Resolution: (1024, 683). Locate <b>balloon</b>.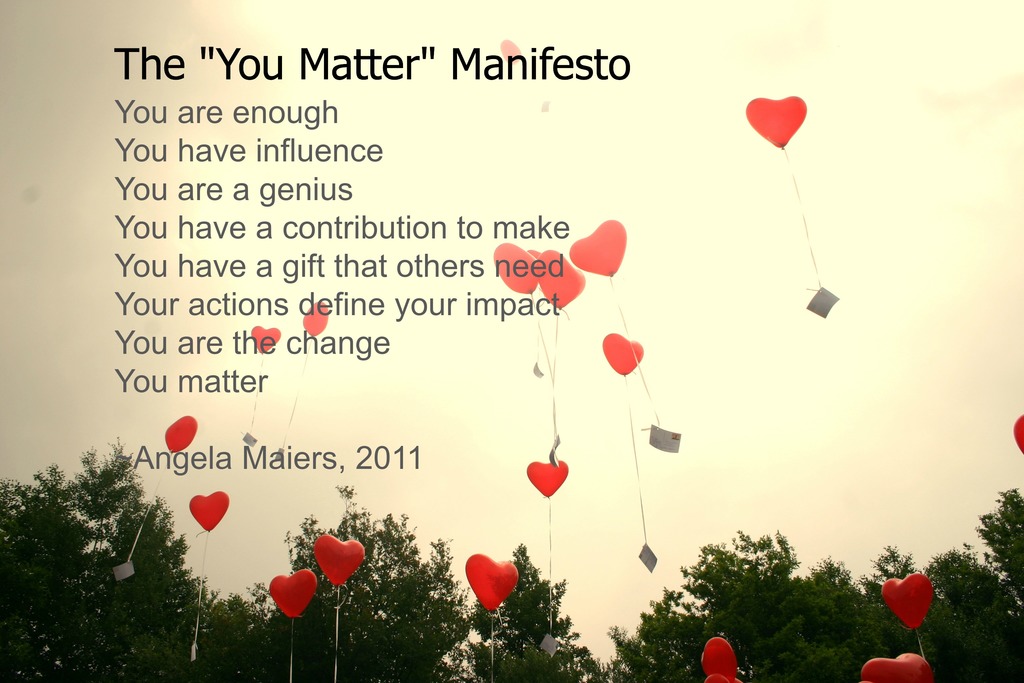
<bbox>269, 570, 317, 620</bbox>.
